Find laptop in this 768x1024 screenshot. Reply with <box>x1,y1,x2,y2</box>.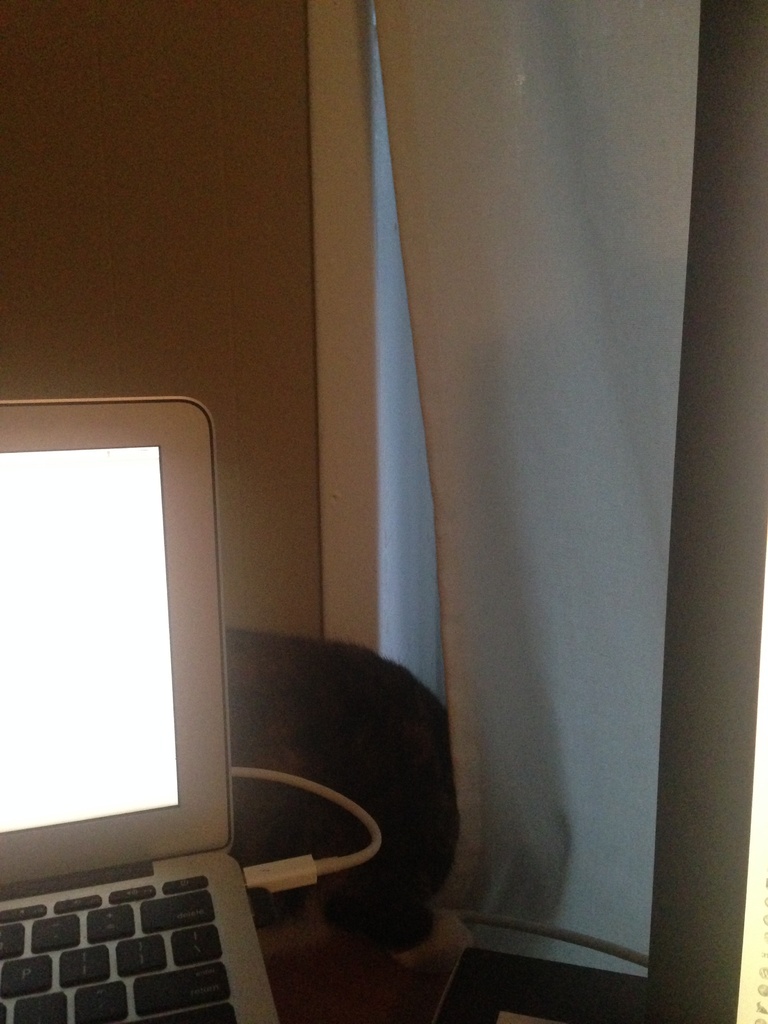
<box>1,451,271,1023</box>.
